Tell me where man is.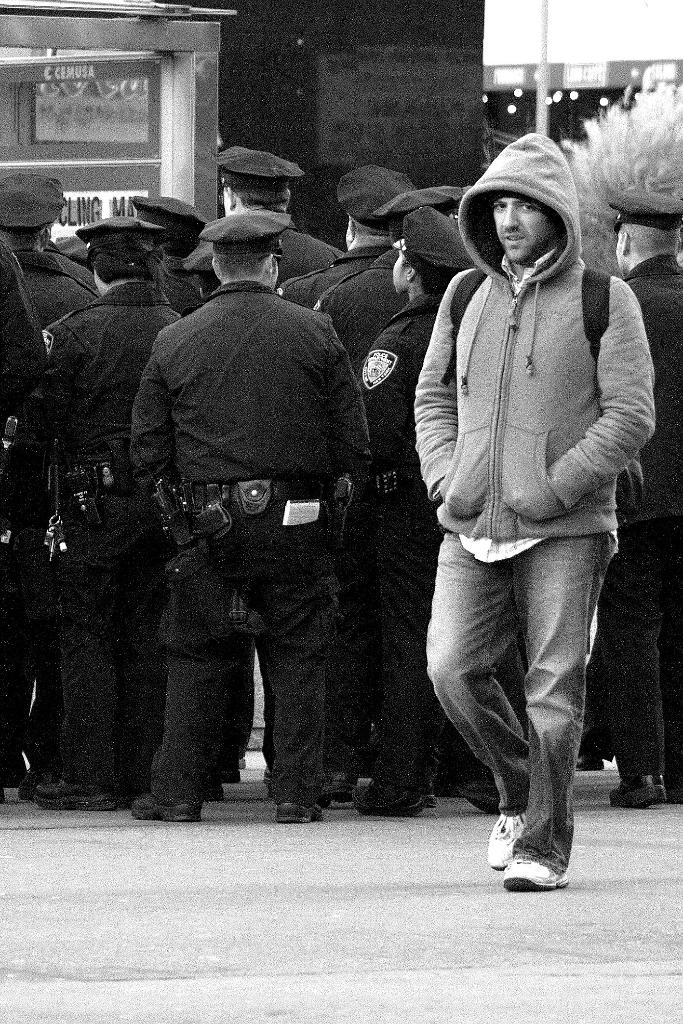
man is at {"left": 0, "top": 242, "right": 56, "bottom": 805}.
